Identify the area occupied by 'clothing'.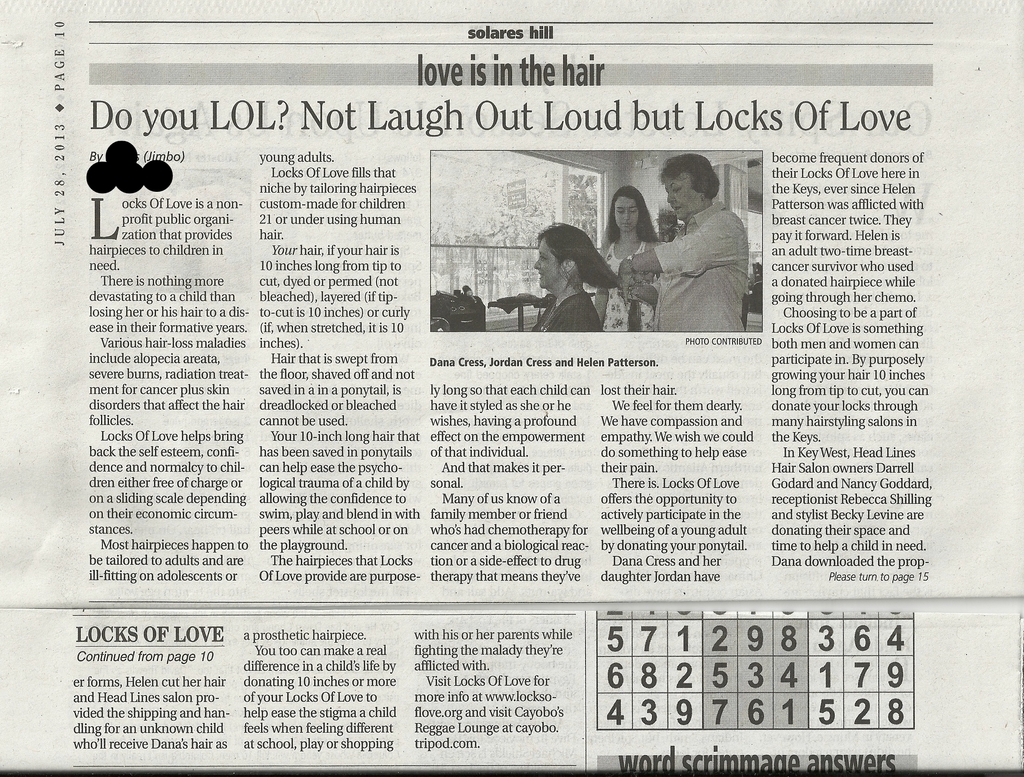
Area: select_region(629, 165, 761, 329).
